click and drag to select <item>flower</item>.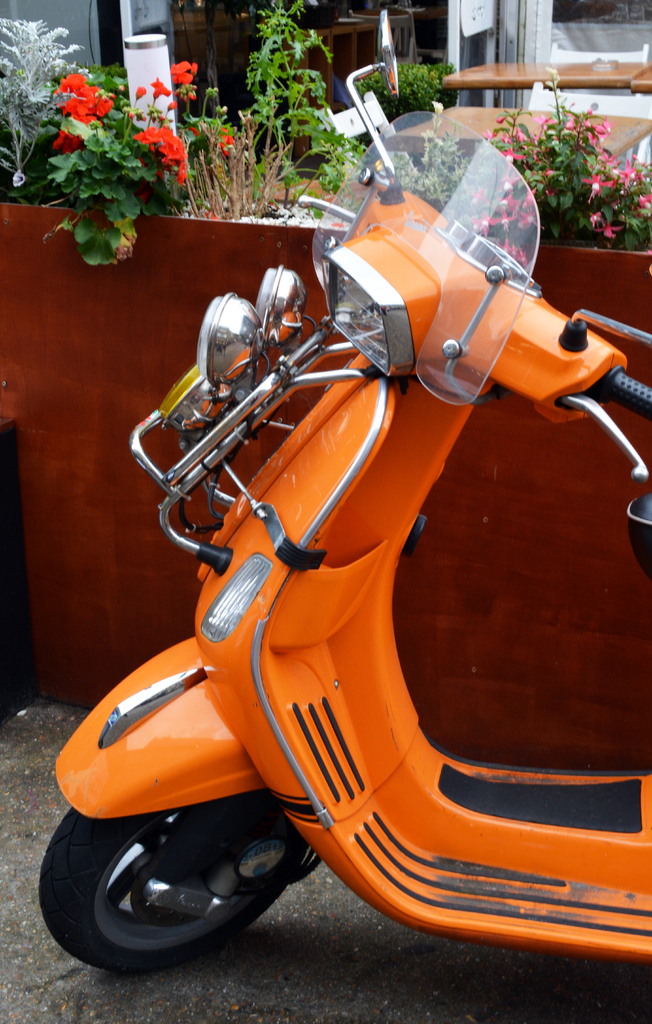
Selection: <box>51,72,101,123</box>.
